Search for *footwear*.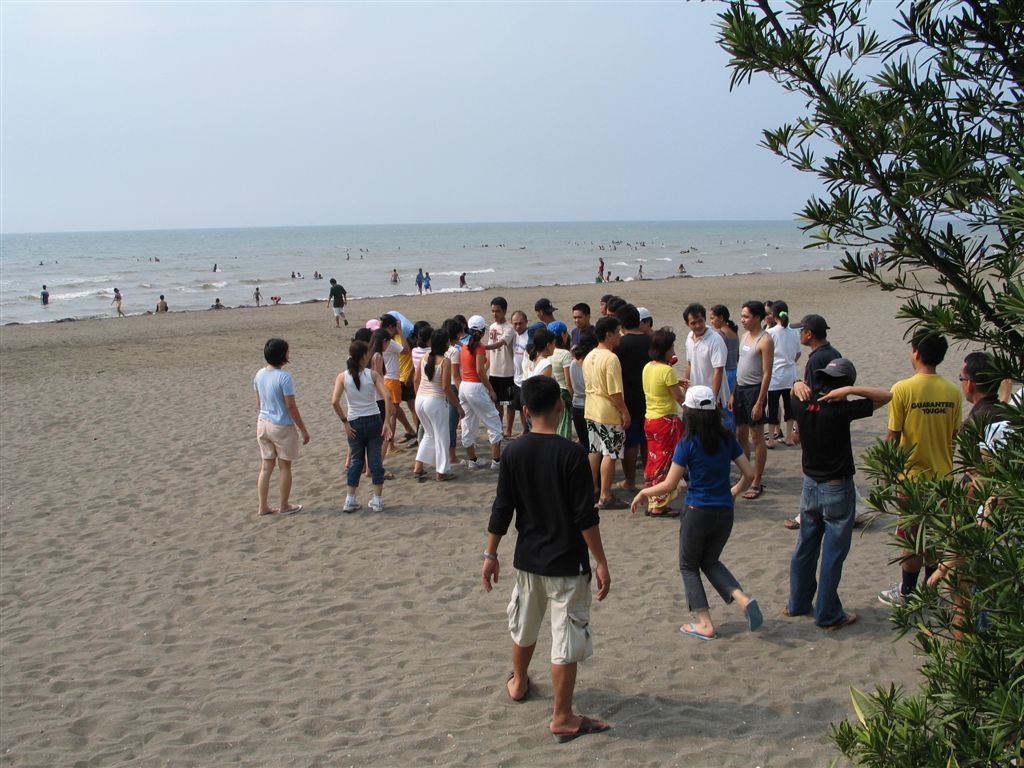
Found at (x1=276, y1=502, x2=304, y2=514).
